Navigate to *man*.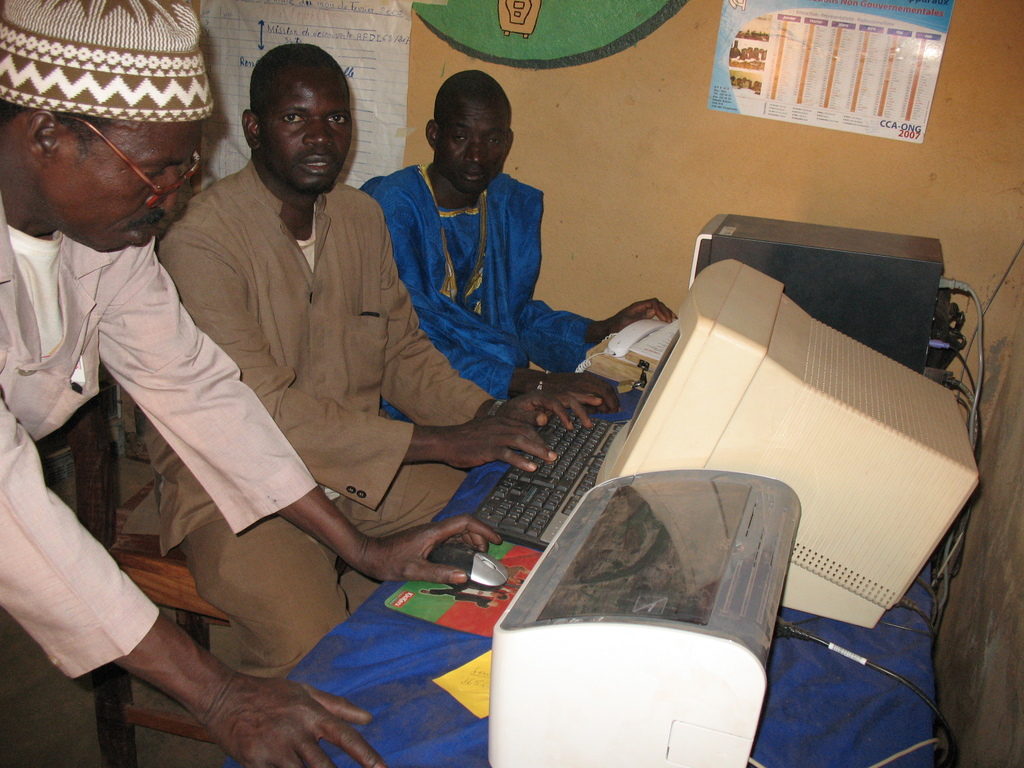
Navigation target: box(0, 0, 502, 767).
